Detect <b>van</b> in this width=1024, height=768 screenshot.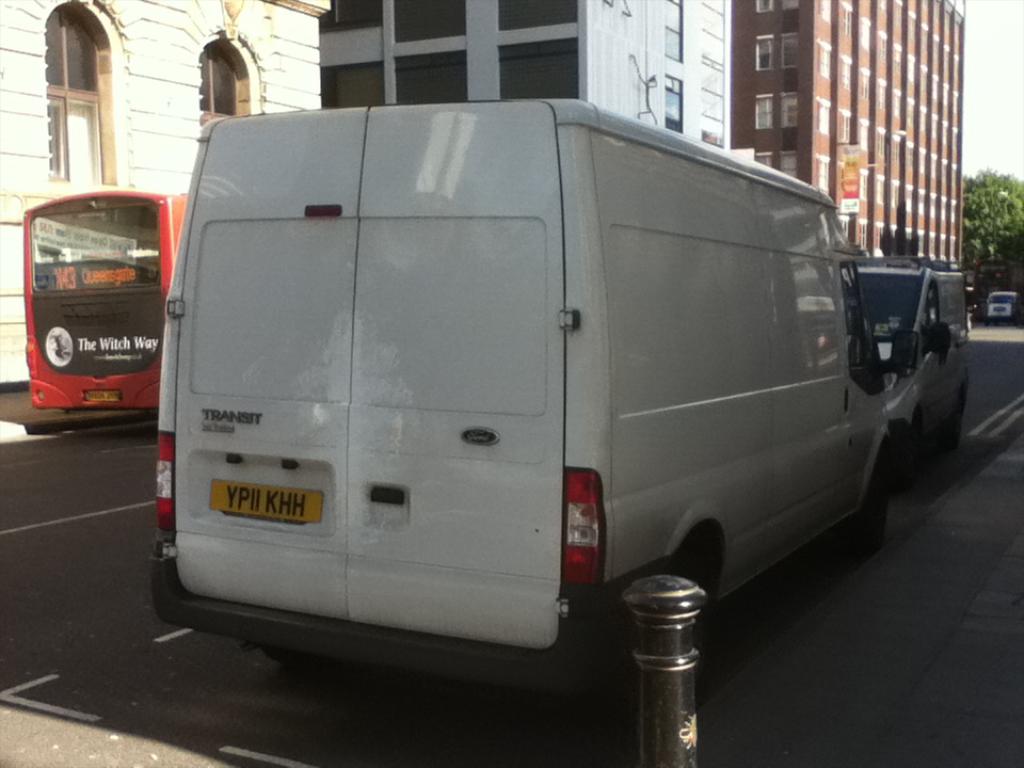
Detection: (x1=863, y1=256, x2=970, y2=487).
